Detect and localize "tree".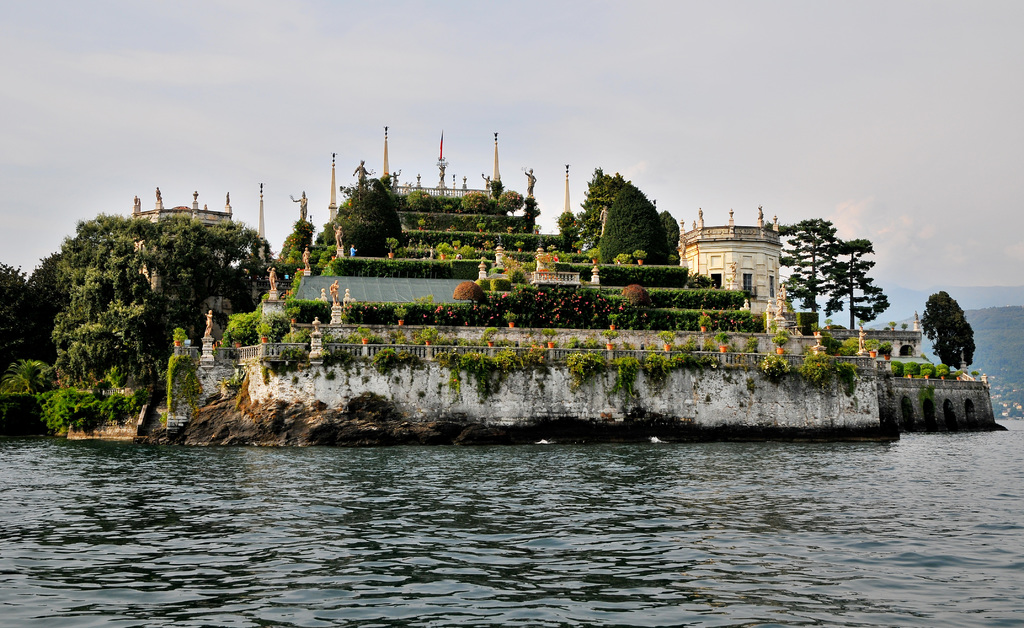
Localized at l=455, t=186, r=493, b=216.
